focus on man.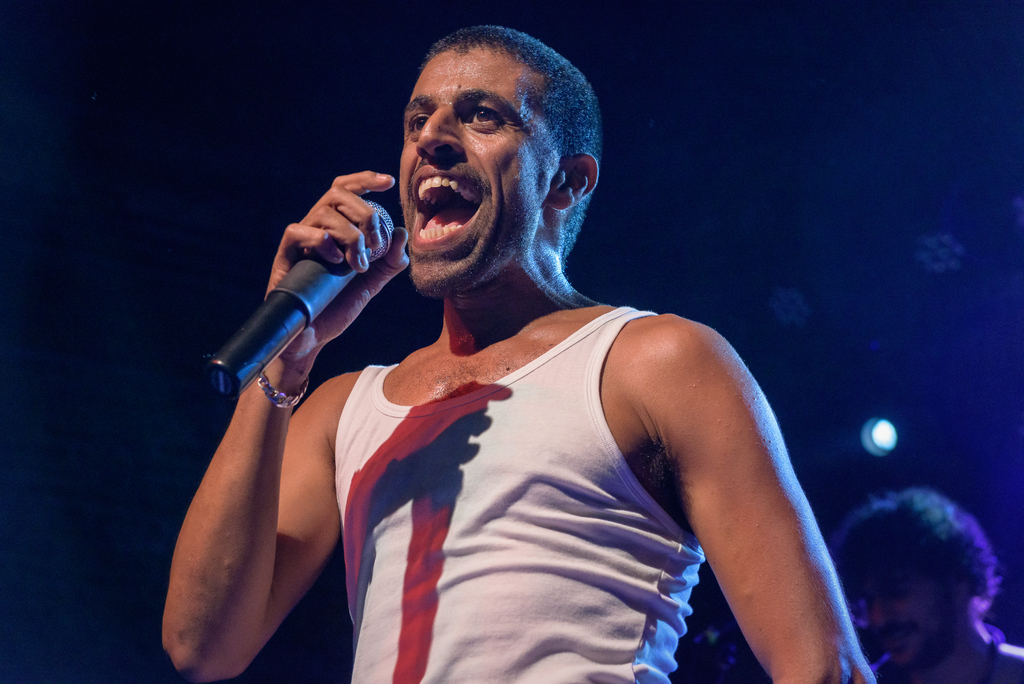
Focused at bbox=[831, 487, 1023, 683].
